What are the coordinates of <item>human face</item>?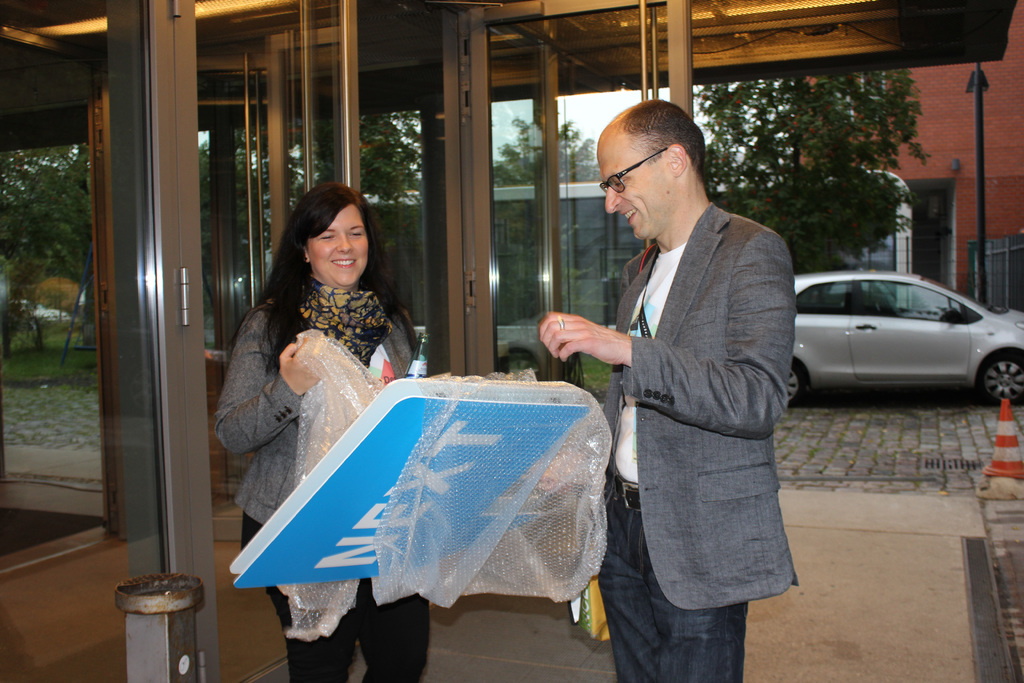
307,202,369,289.
